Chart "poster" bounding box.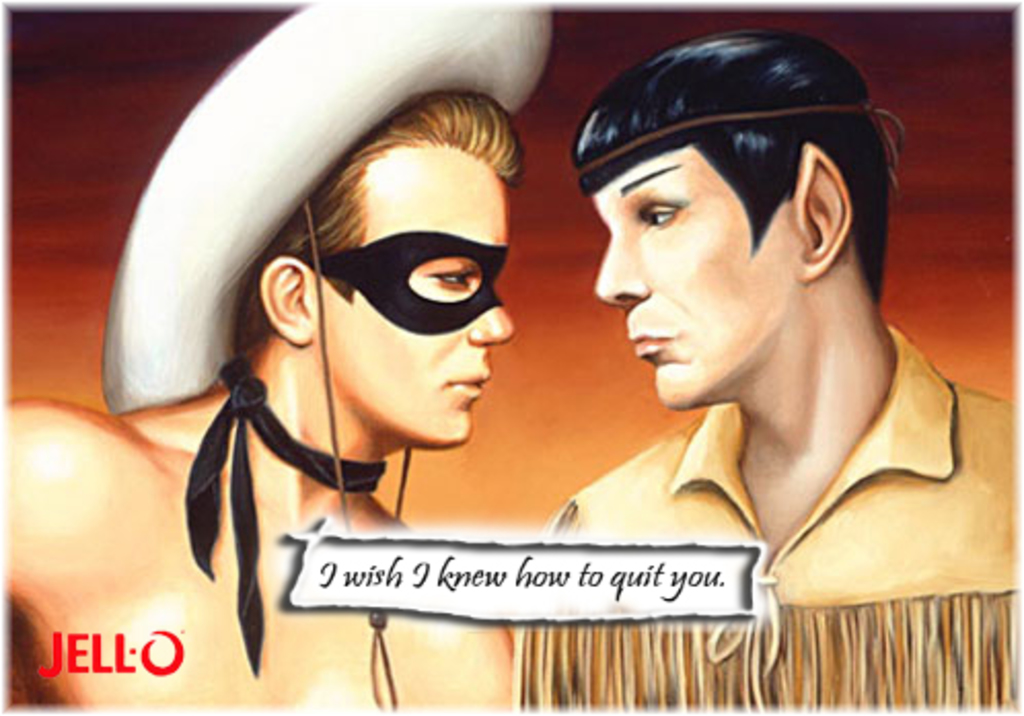
Charted: pyautogui.locateOnScreen(0, 0, 1022, 714).
